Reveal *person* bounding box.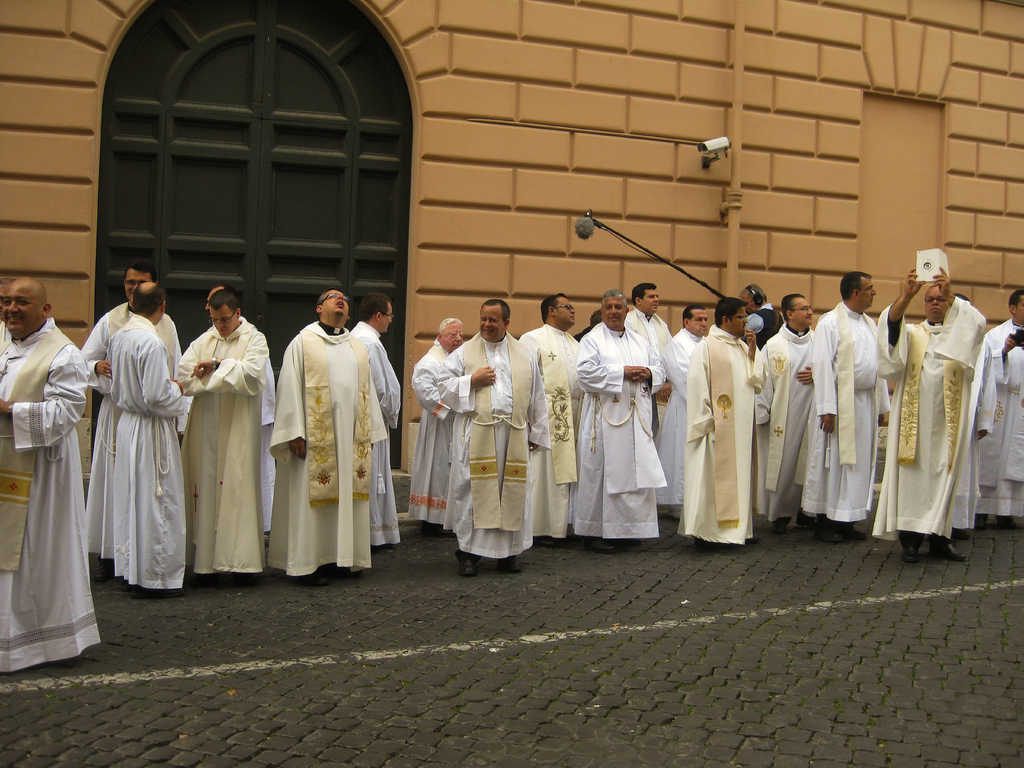
Revealed: bbox(275, 271, 386, 599).
